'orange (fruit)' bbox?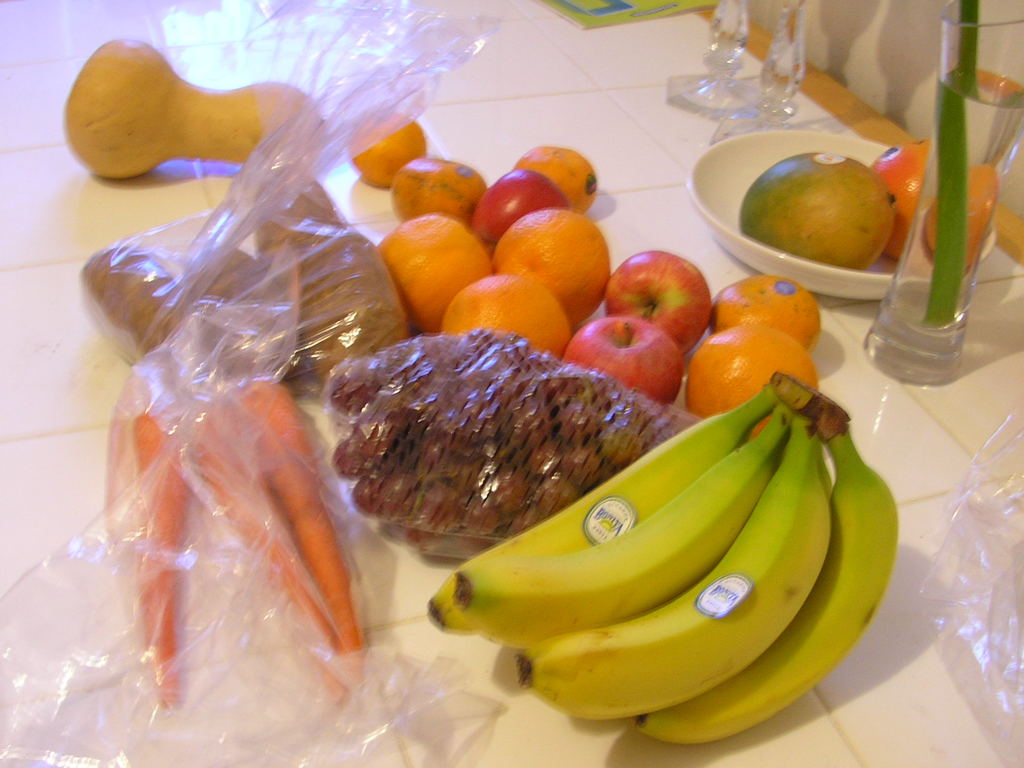
Rect(493, 210, 611, 322)
